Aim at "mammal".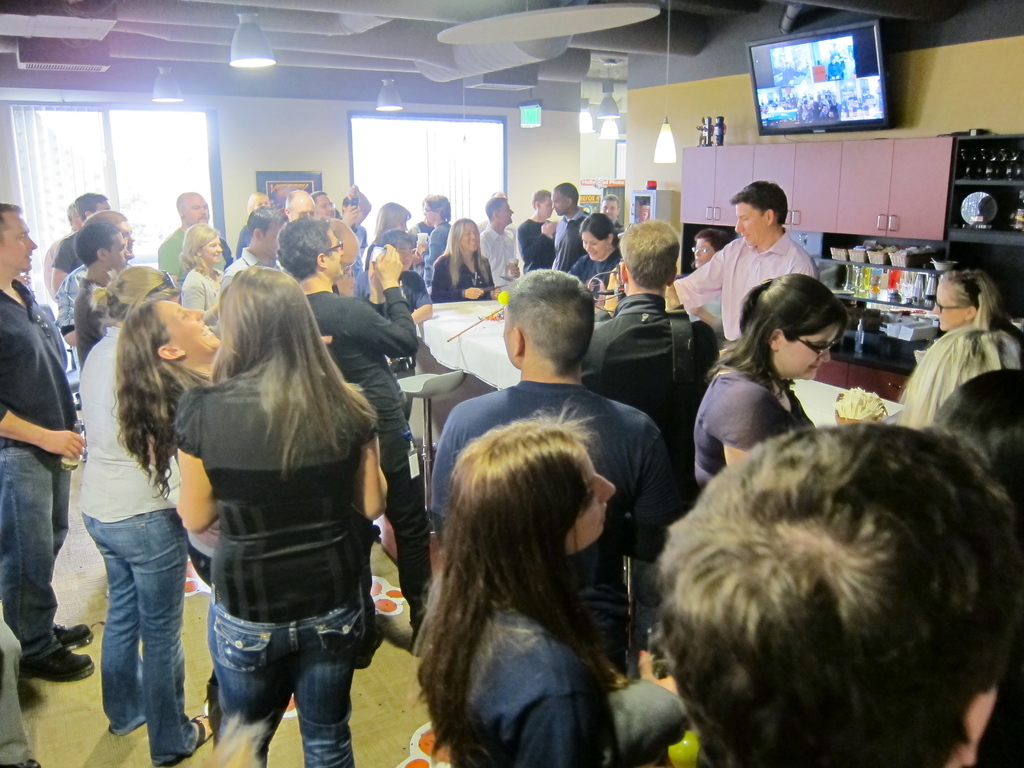
Aimed at <box>285,189,319,225</box>.
